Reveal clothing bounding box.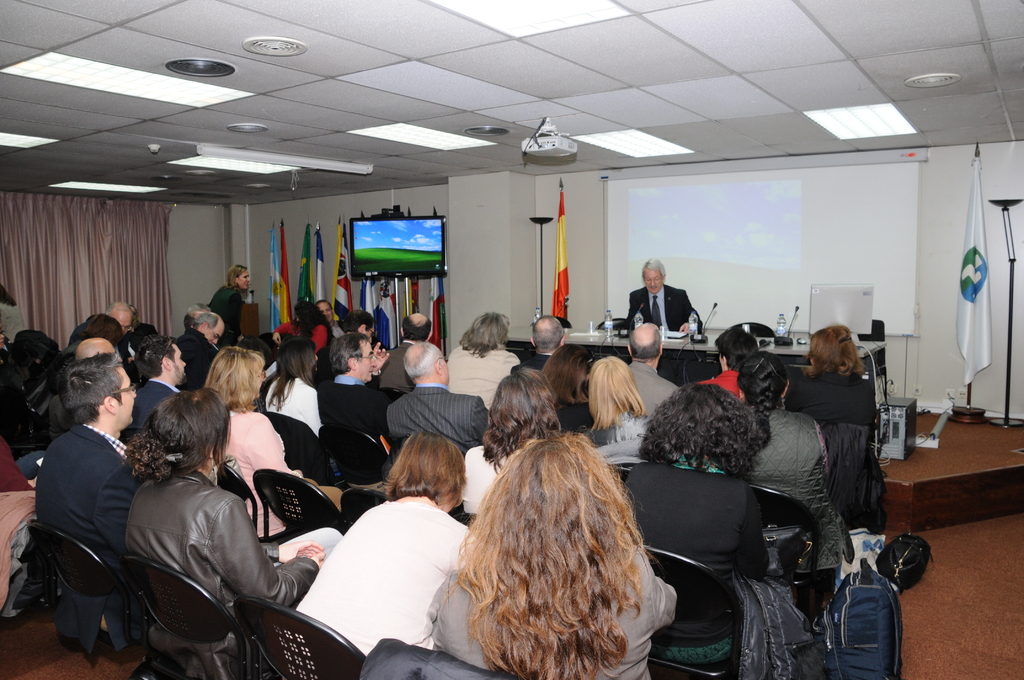
Revealed: 129:464:322:679.
